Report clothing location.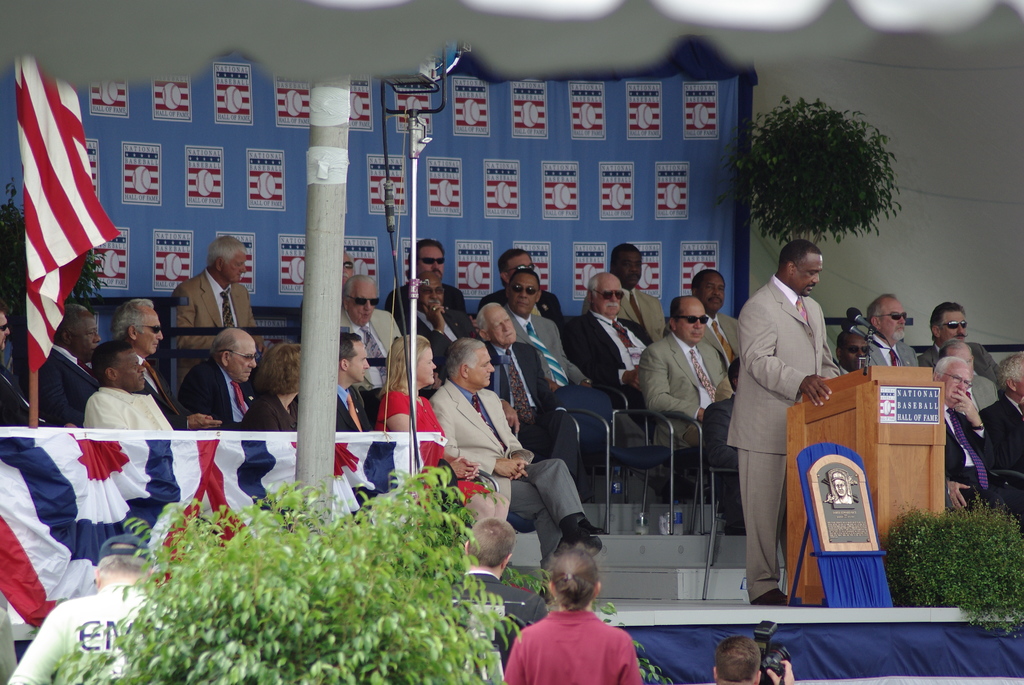
Report: <box>947,409,993,491</box>.
